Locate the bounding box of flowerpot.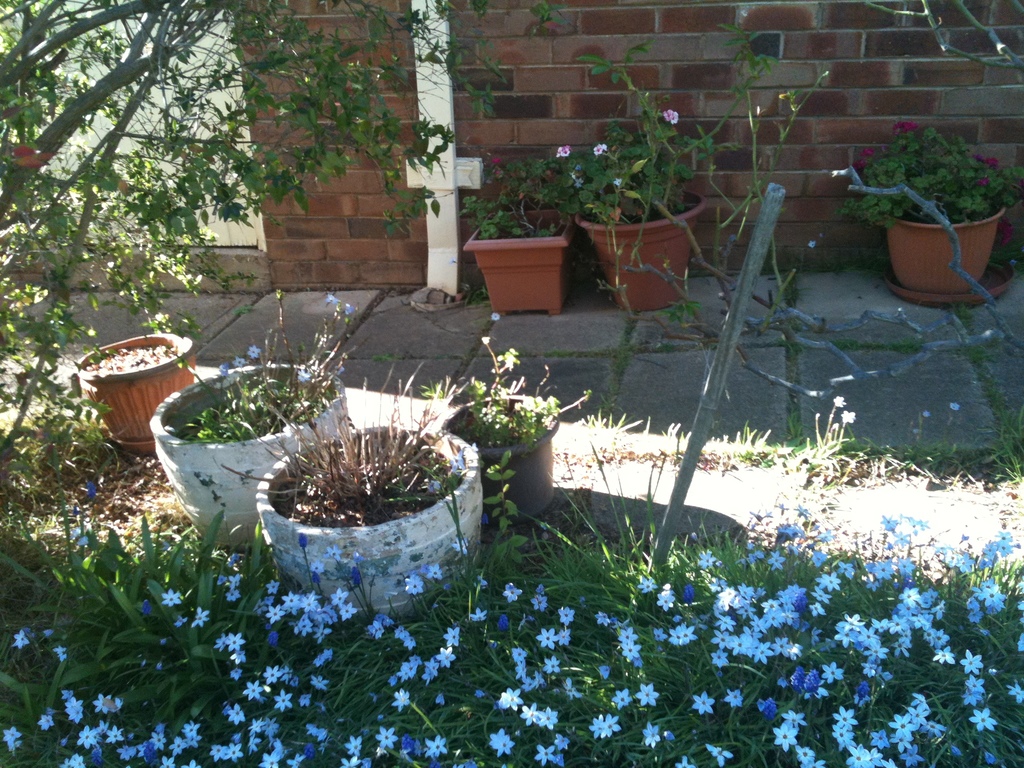
Bounding box: (880, 203, 1013, 307).
